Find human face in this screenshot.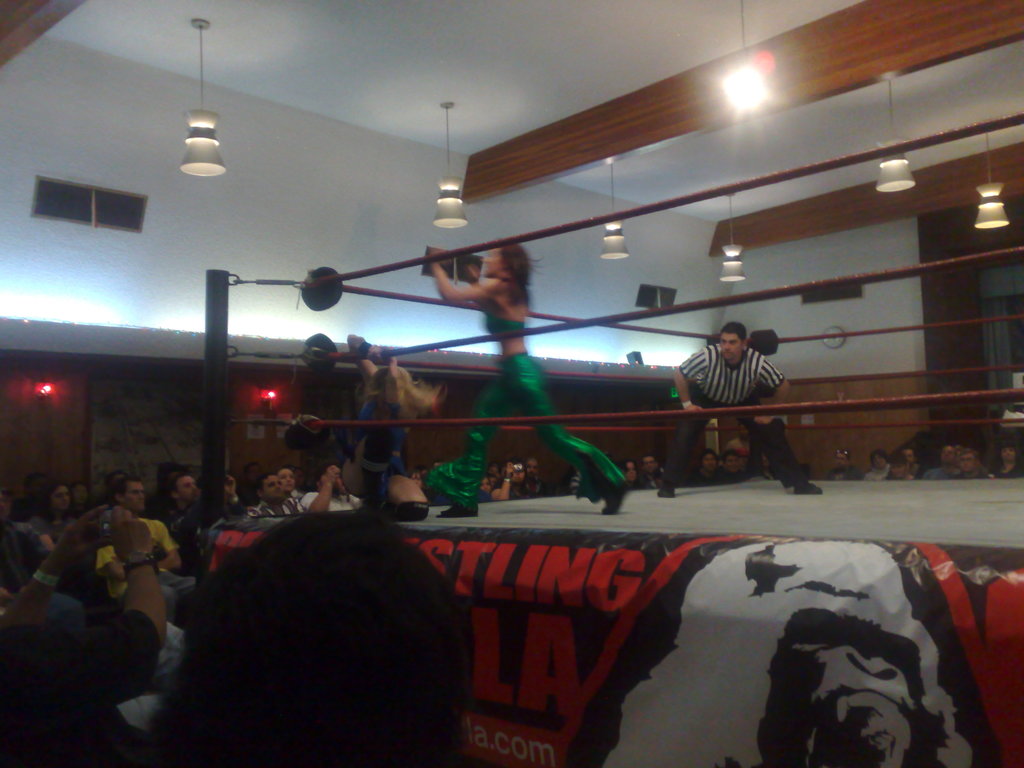
The bounding box for human face is [996,443,1016,477].
